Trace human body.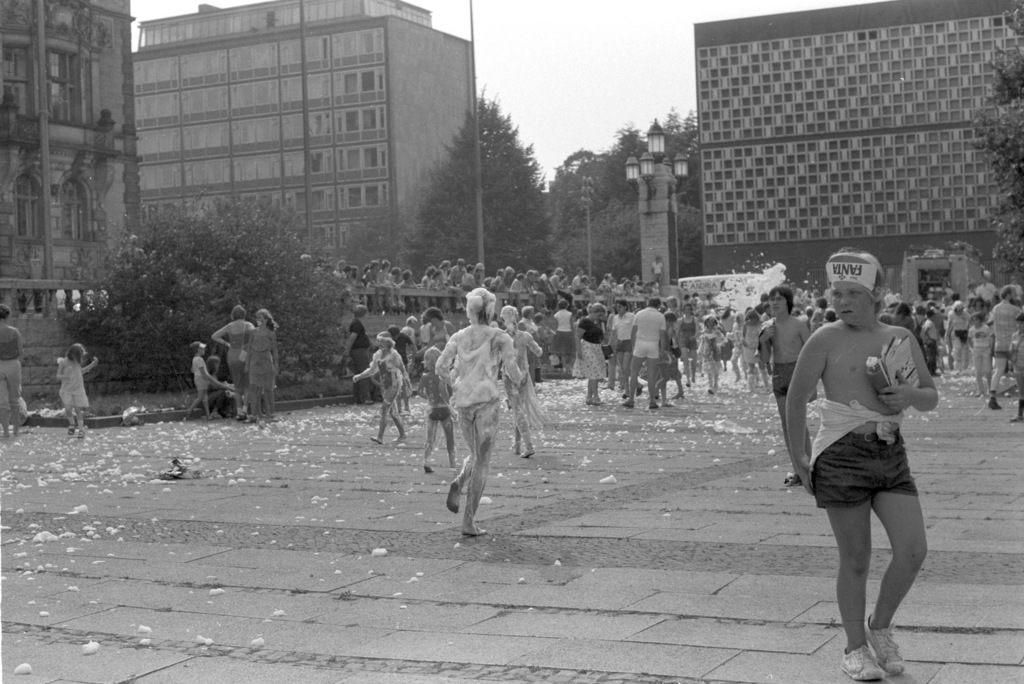
Traced to (left=609, top=300, right=632, bottom=393).
